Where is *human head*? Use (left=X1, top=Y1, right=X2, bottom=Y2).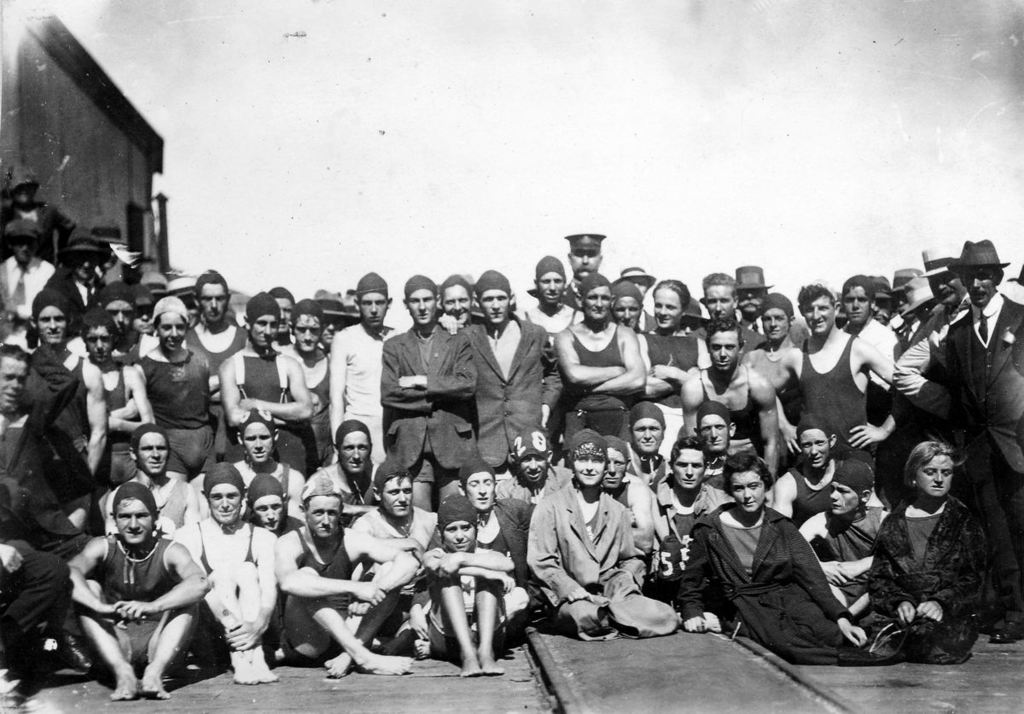
(left=907, top=442, right=957, bottom=497).
